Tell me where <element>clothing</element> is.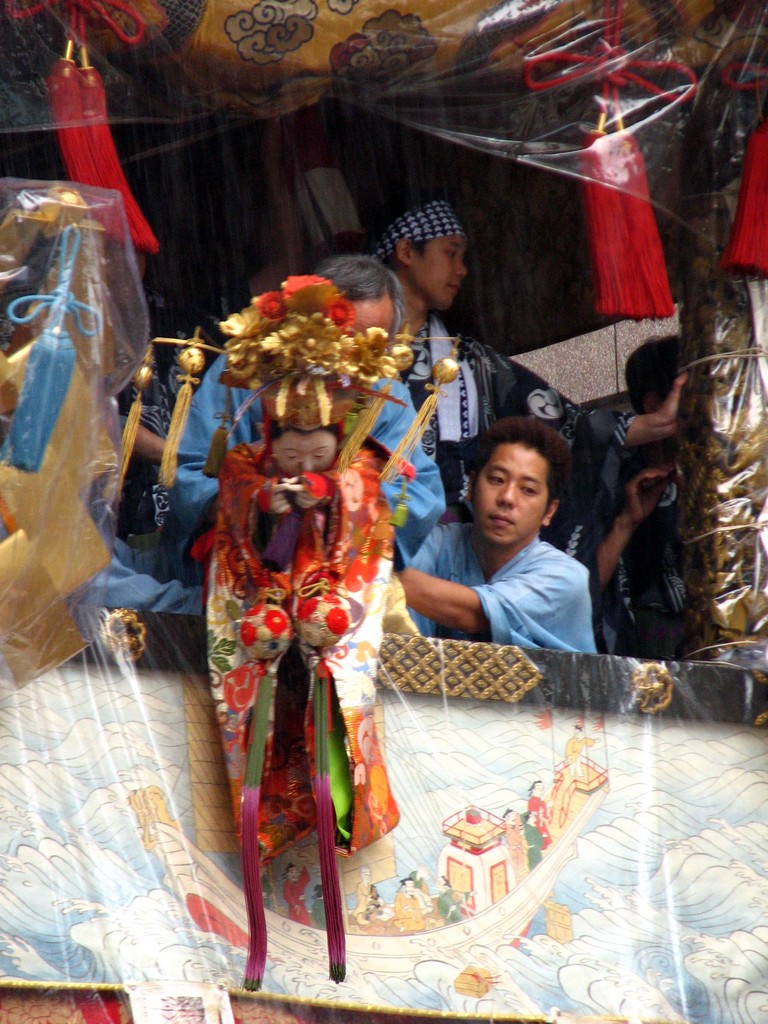
<element>clothing</element> is at (x1=206, y1=450, x2=397, y2=998).
